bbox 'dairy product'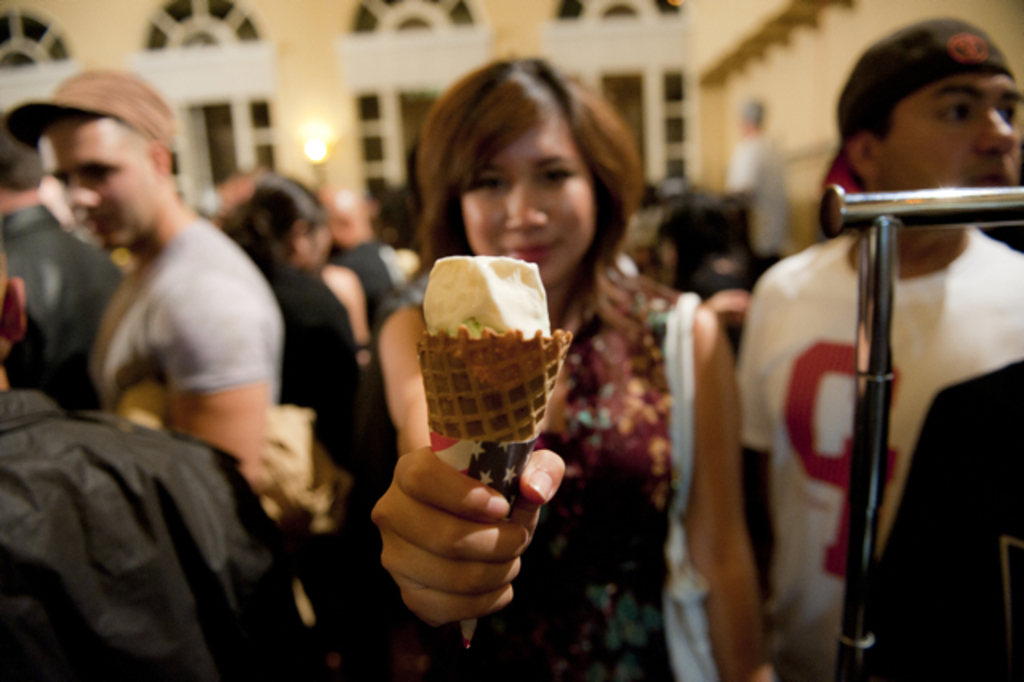
[left=426, top=255, right=549, bottom=336]
